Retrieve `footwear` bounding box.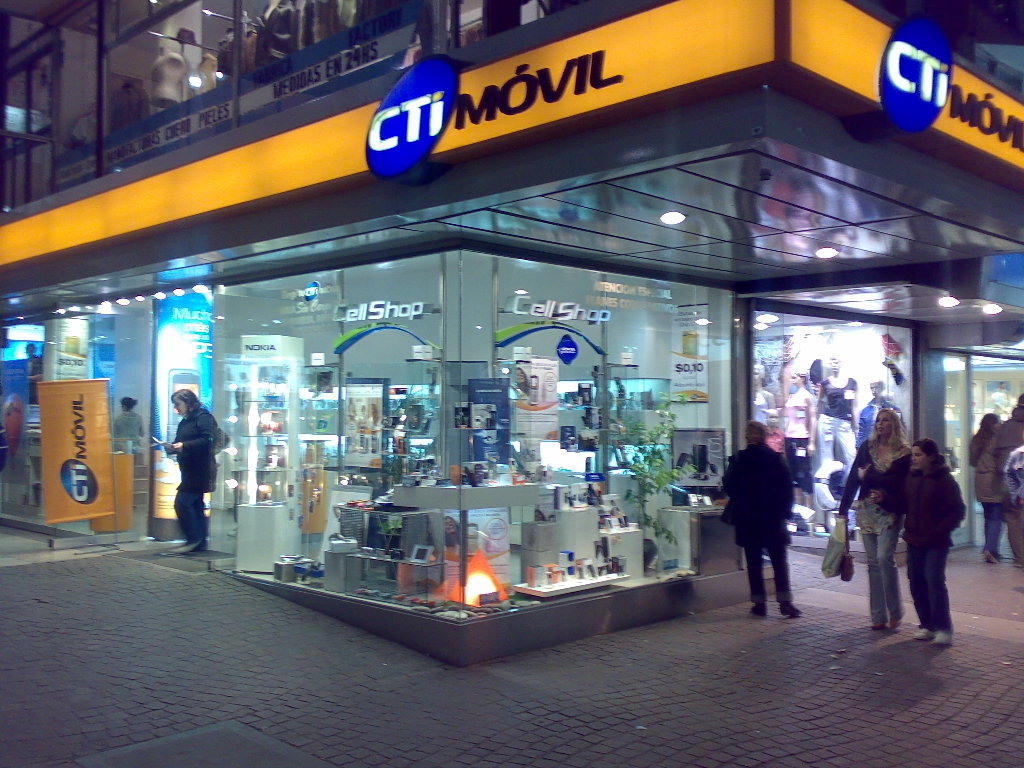
Bounding box: BBox(168, 521, 206, 554).
